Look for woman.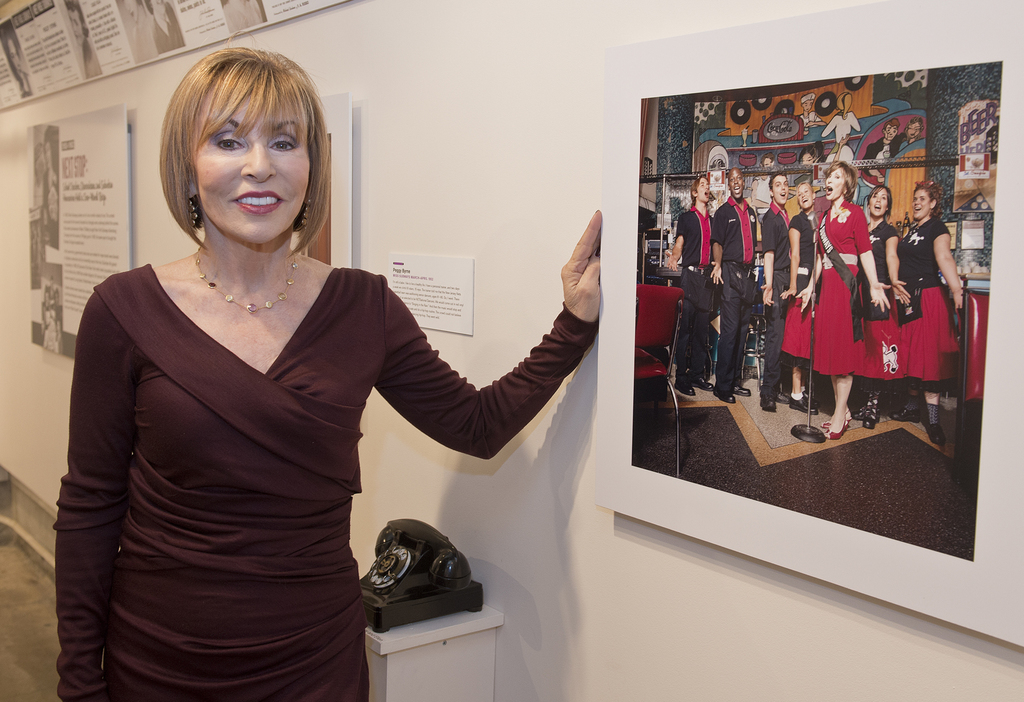
Found: bbox(893, 182, 970, 456).
